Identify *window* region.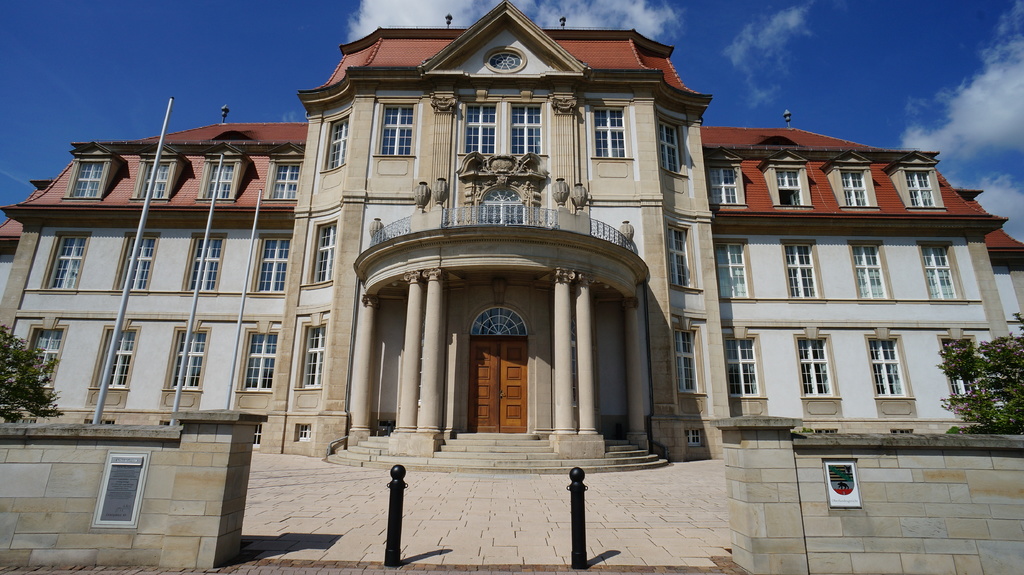
Region: select_region(244, 332, 278, 395).
